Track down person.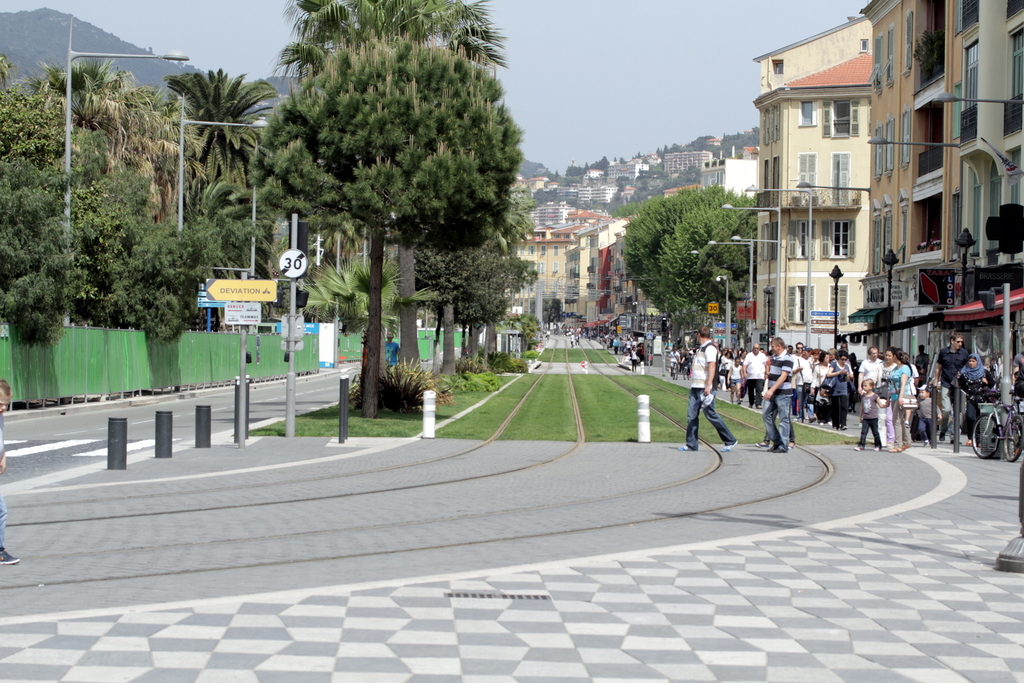
Tracked to region(0, 377, 22, 567).
